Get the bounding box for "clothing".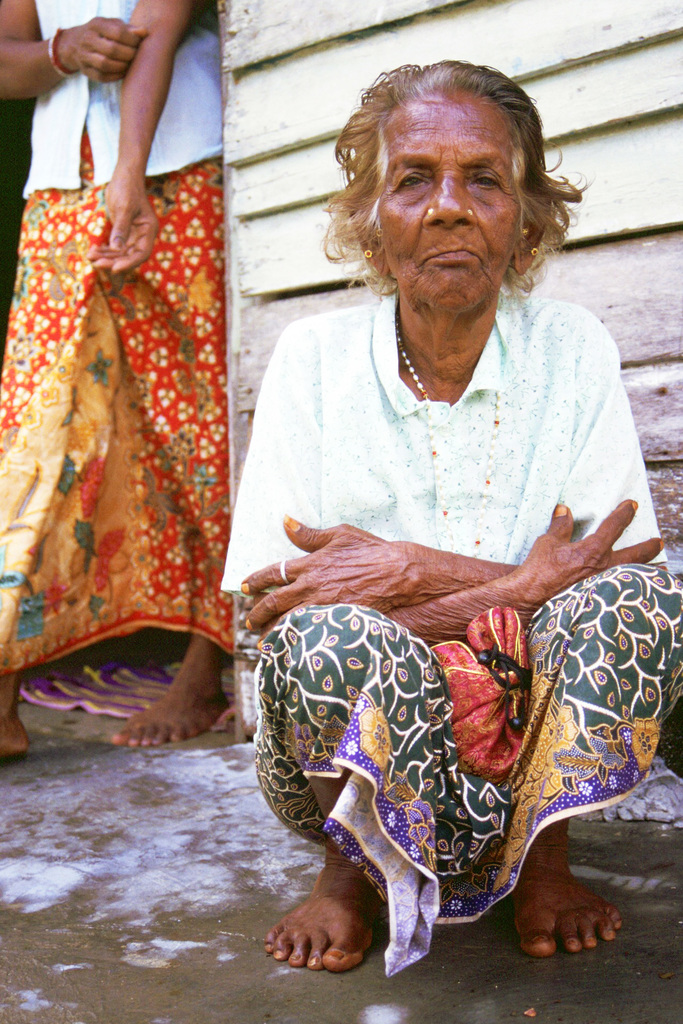
Rect(216, 283, 682, 975).
